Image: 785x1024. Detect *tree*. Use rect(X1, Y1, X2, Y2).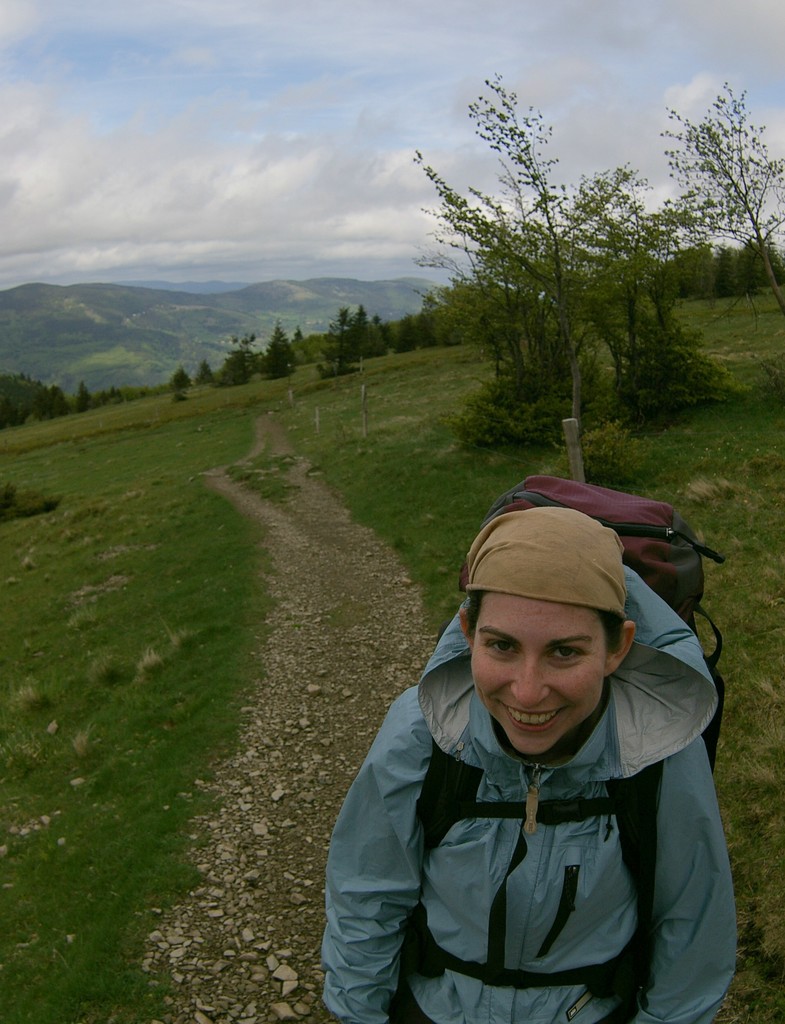
rect(77, 383, 93, 414).
